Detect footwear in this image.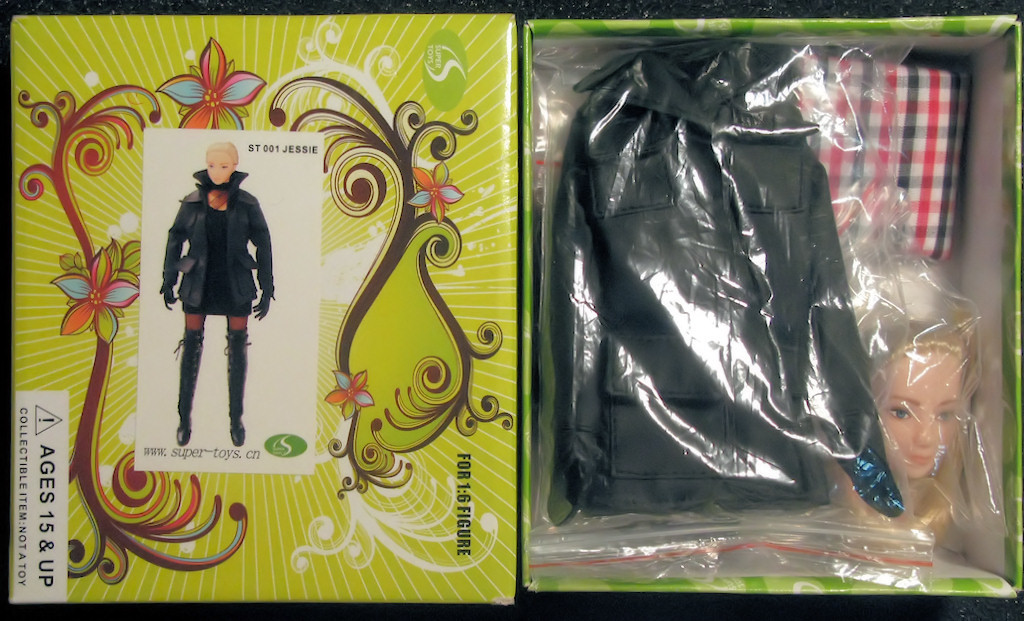
Detection: l=217, t=326, r=252, b=445.
